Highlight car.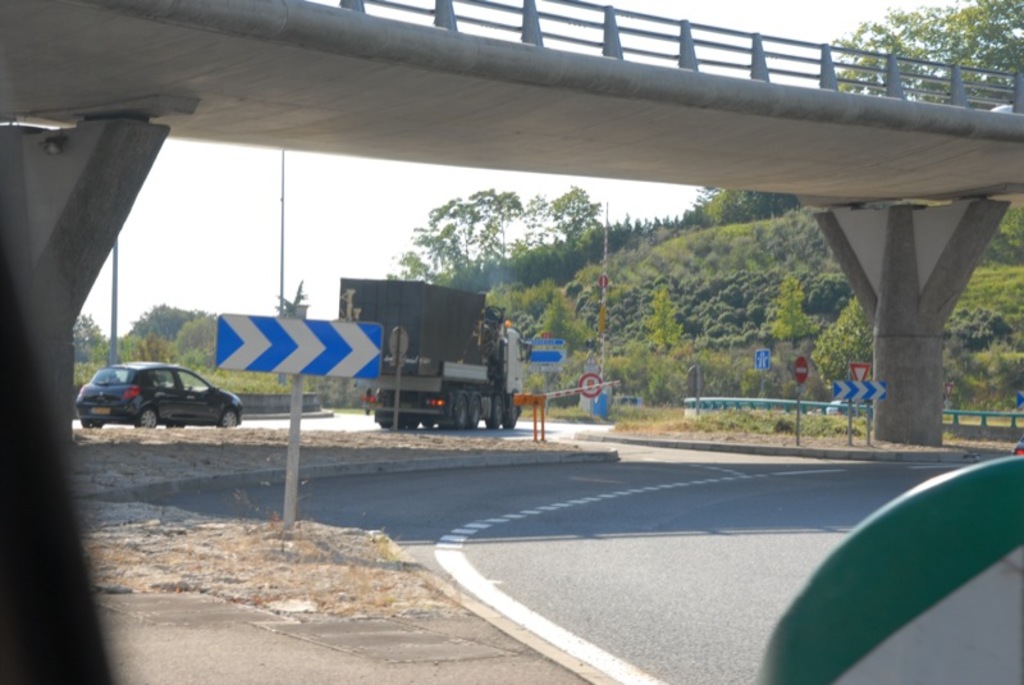
Highlighted region: 78:360:238:433.
